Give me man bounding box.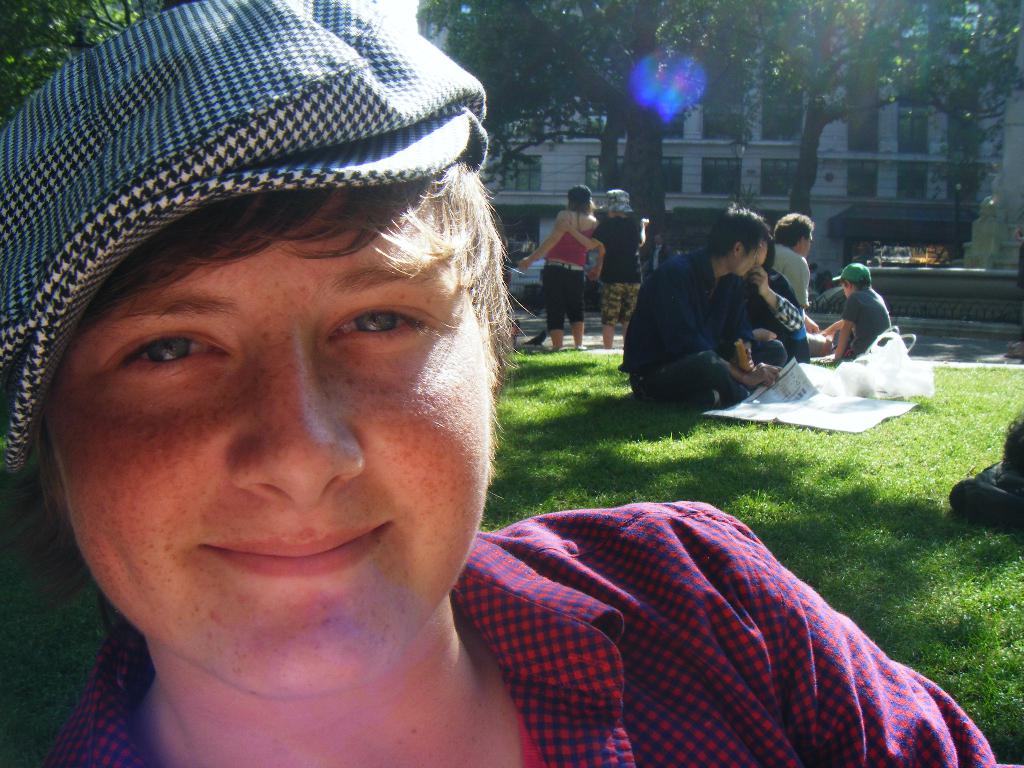
locate(771, 210, 836, 351).
